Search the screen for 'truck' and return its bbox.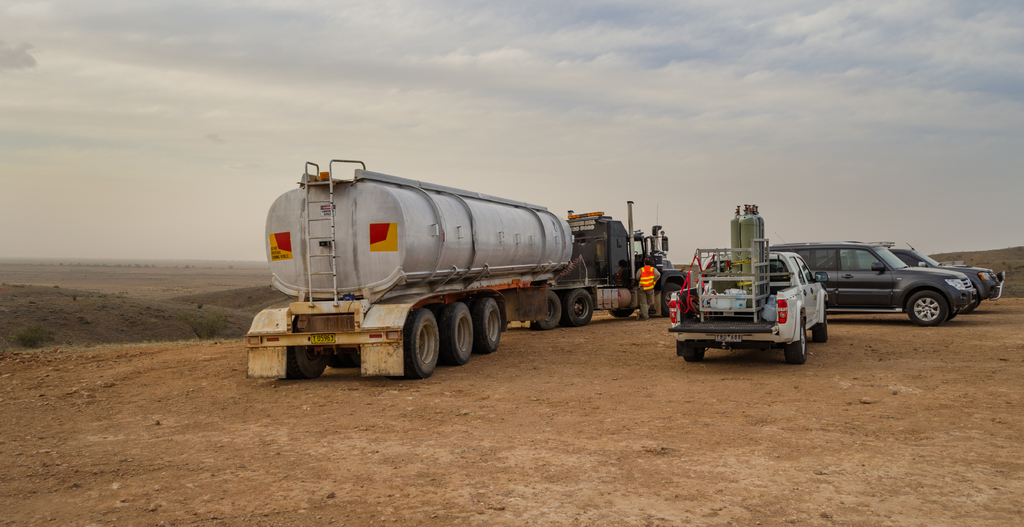
Found: x1=673 y1=202 x2=829 y2=363.
